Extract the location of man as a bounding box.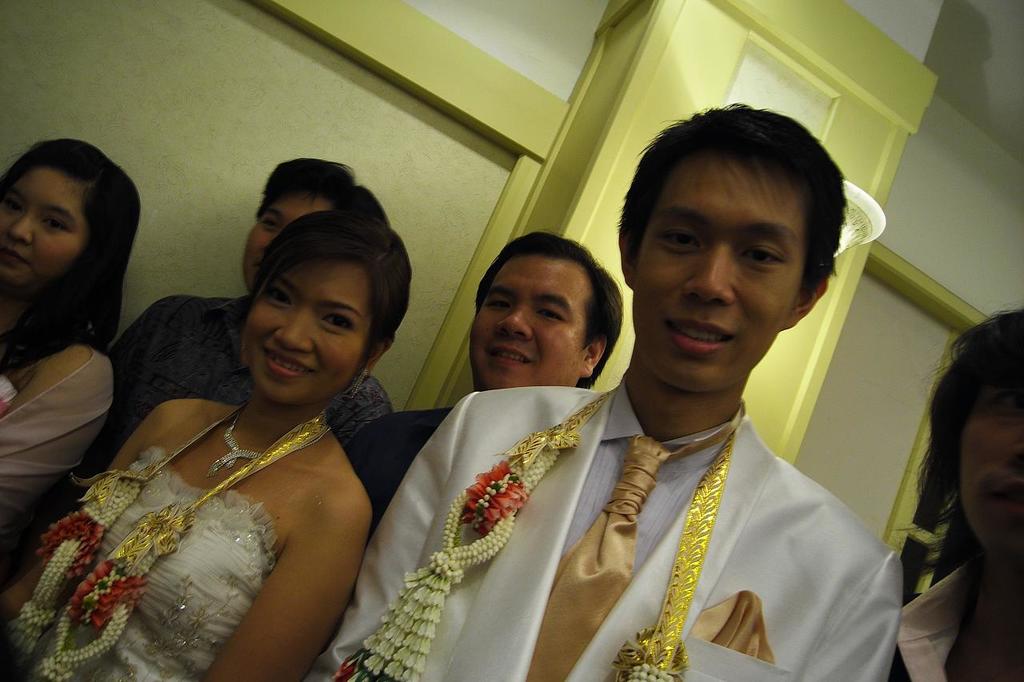
select_region(366, 135, 905, 660).
